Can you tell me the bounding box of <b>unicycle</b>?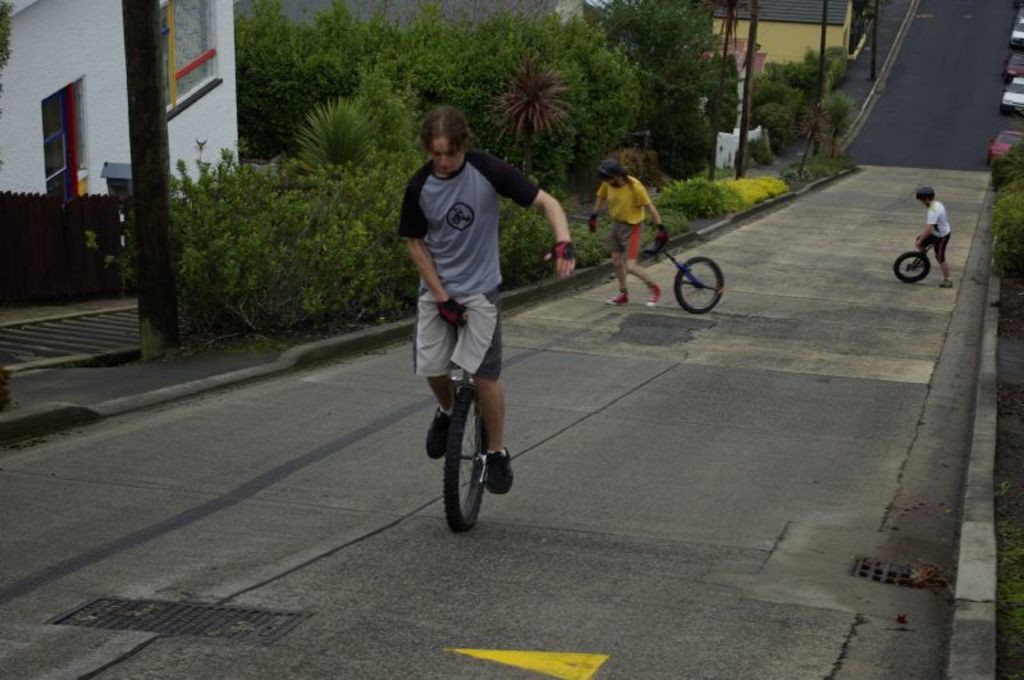
pyautogui.locateOnScreen(646, 229, 723, 314).
